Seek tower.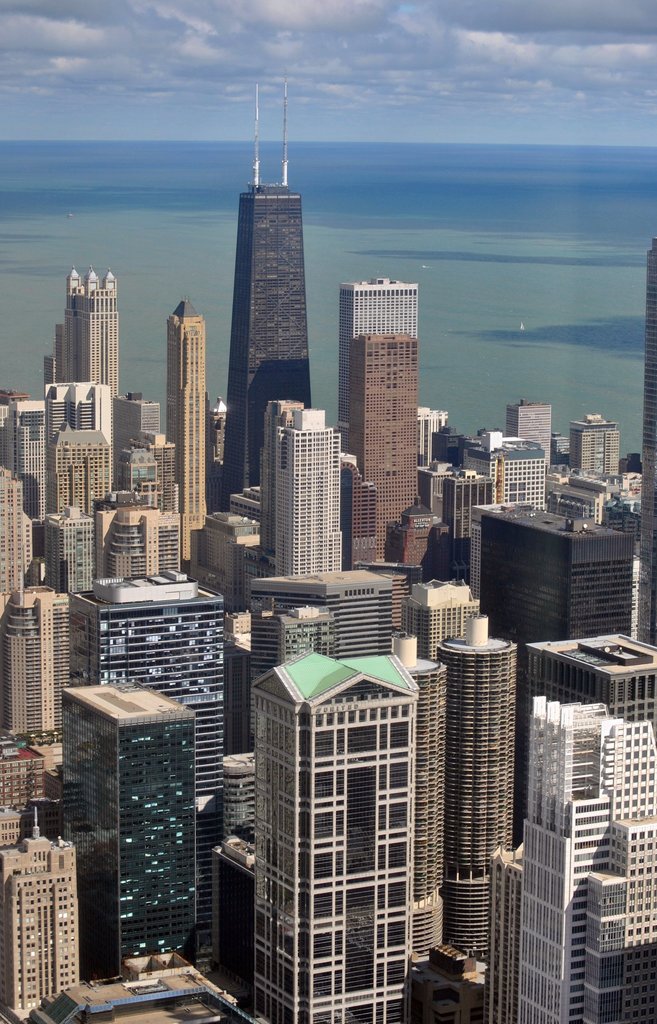
region(160, 300, 215, 557).
